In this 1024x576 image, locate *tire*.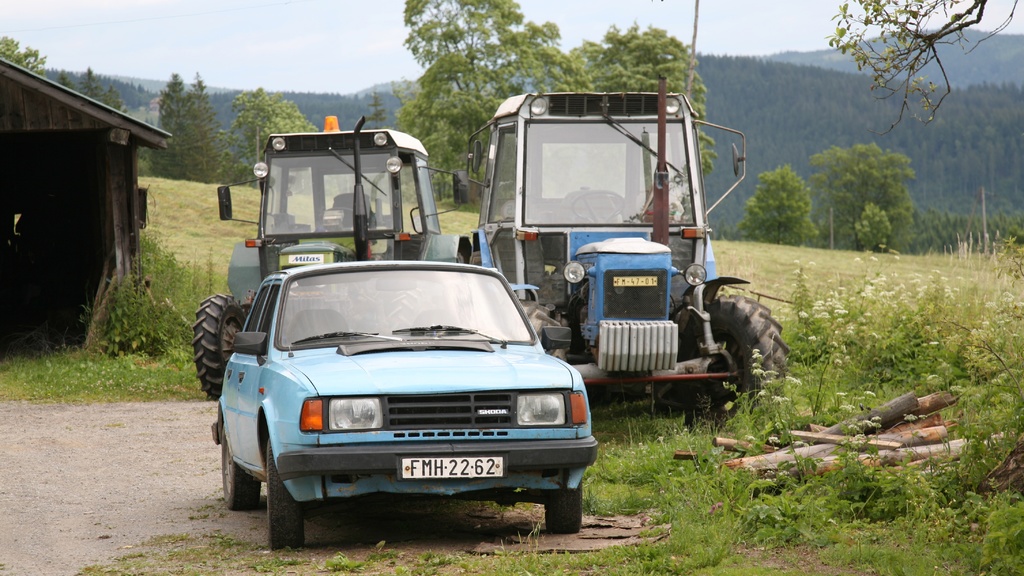
Bounding box: 182, 292, 232, 393.
